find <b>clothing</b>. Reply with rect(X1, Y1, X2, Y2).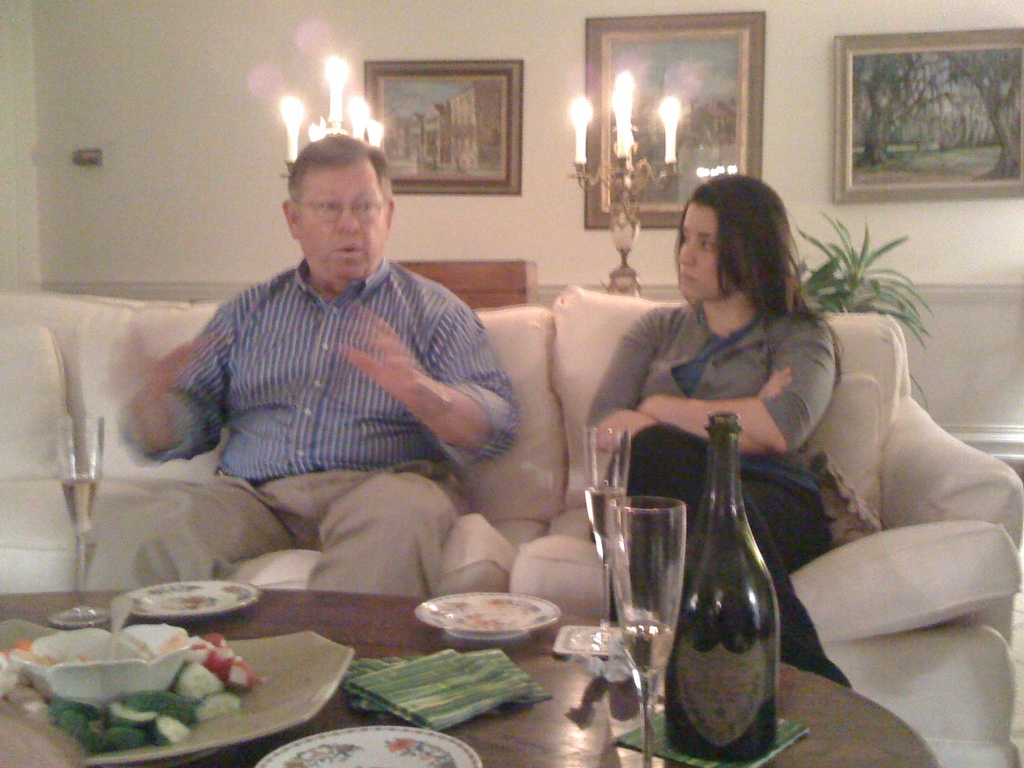
rect(154, 195, 538, 564).
